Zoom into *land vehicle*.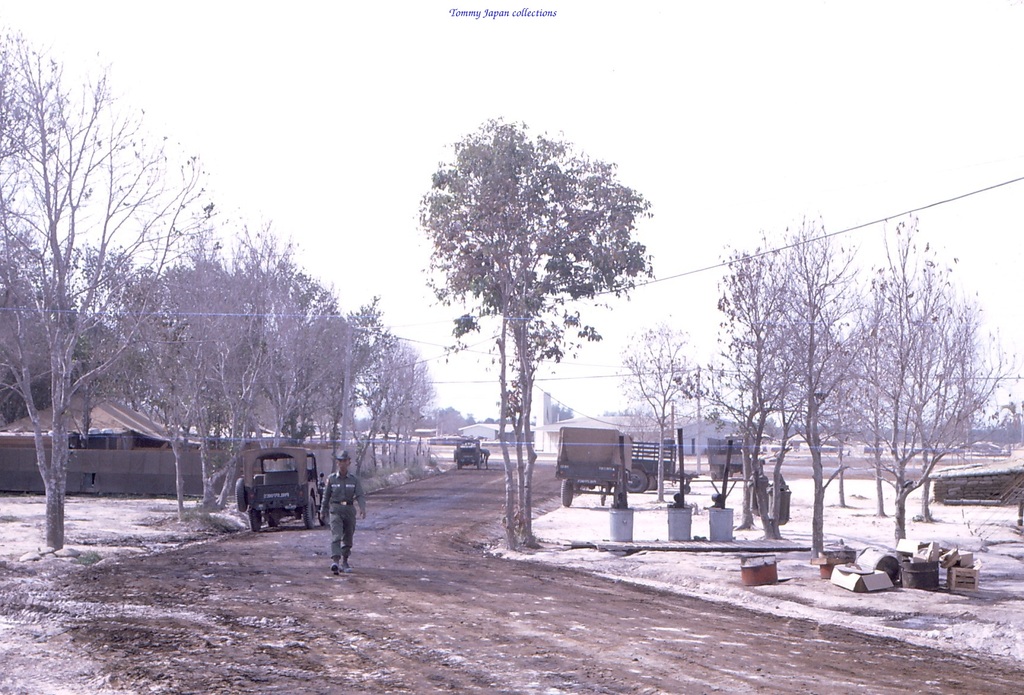
Zoom target: (left=554, top=426, right=628, bottom=506).
